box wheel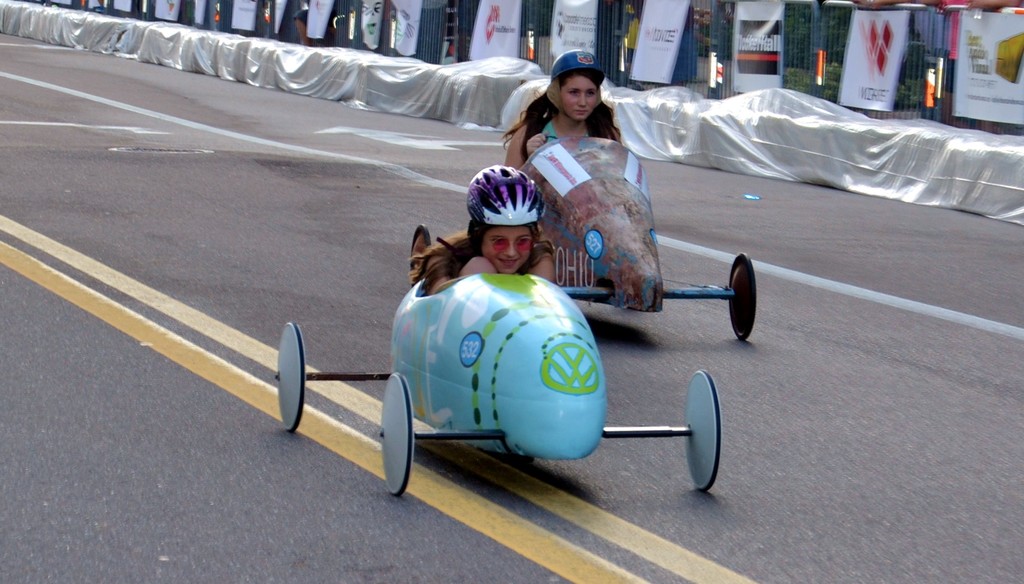
<bbox>276, 321, 306, 437</bbox>
